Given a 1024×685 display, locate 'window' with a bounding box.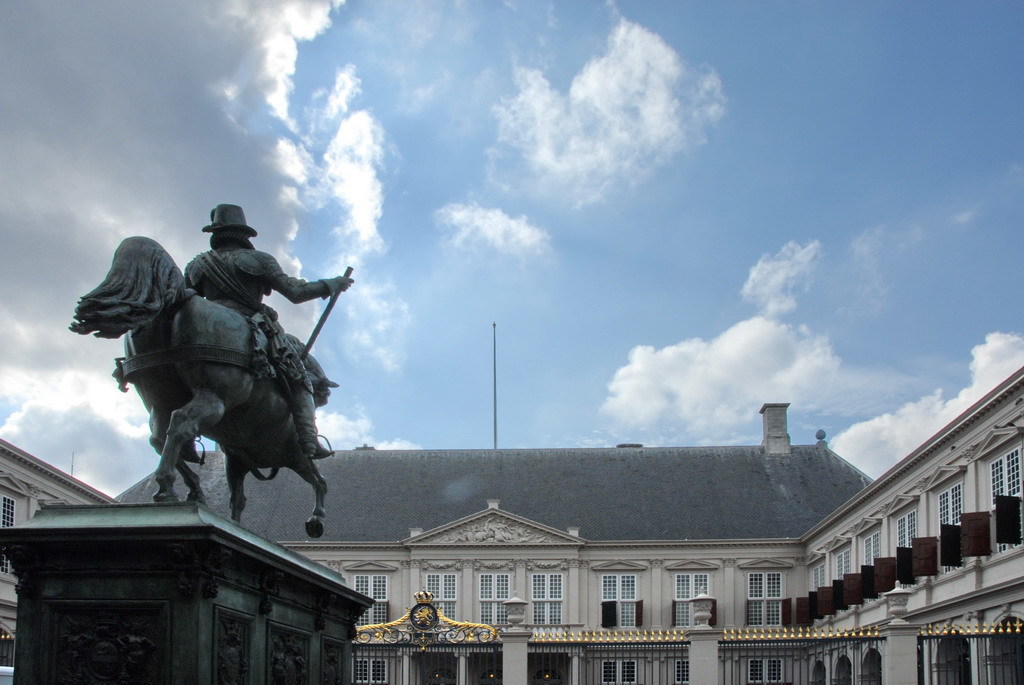
Located: (602, 603, 617, 626).
